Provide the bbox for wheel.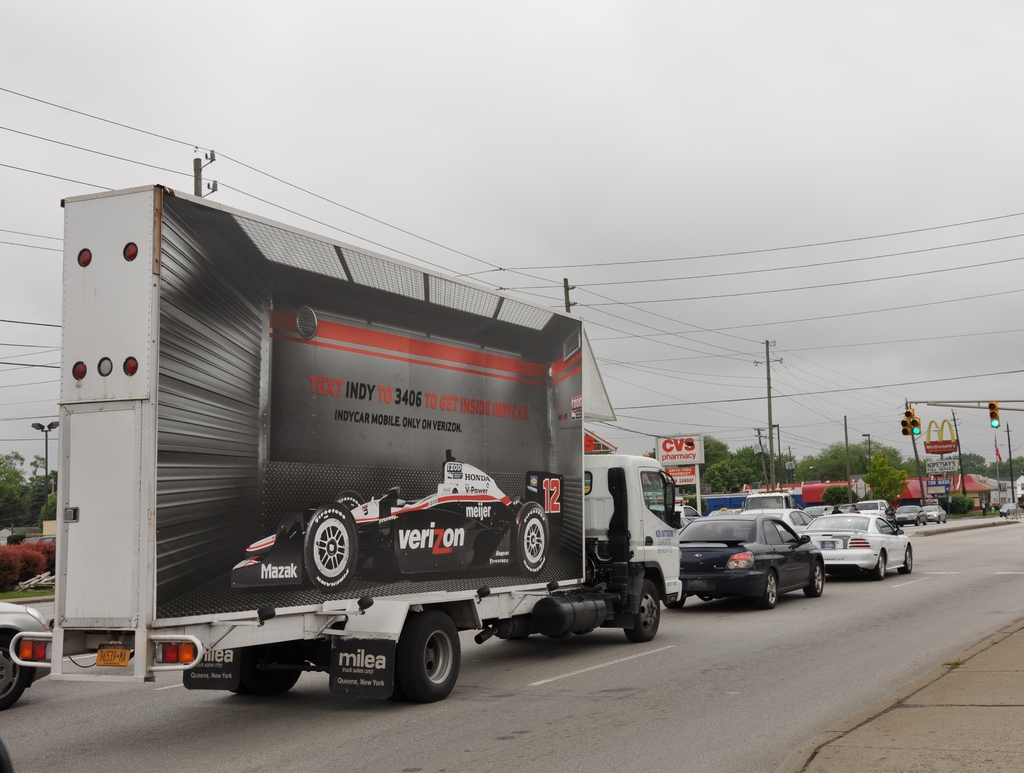
509:493:523:509.
